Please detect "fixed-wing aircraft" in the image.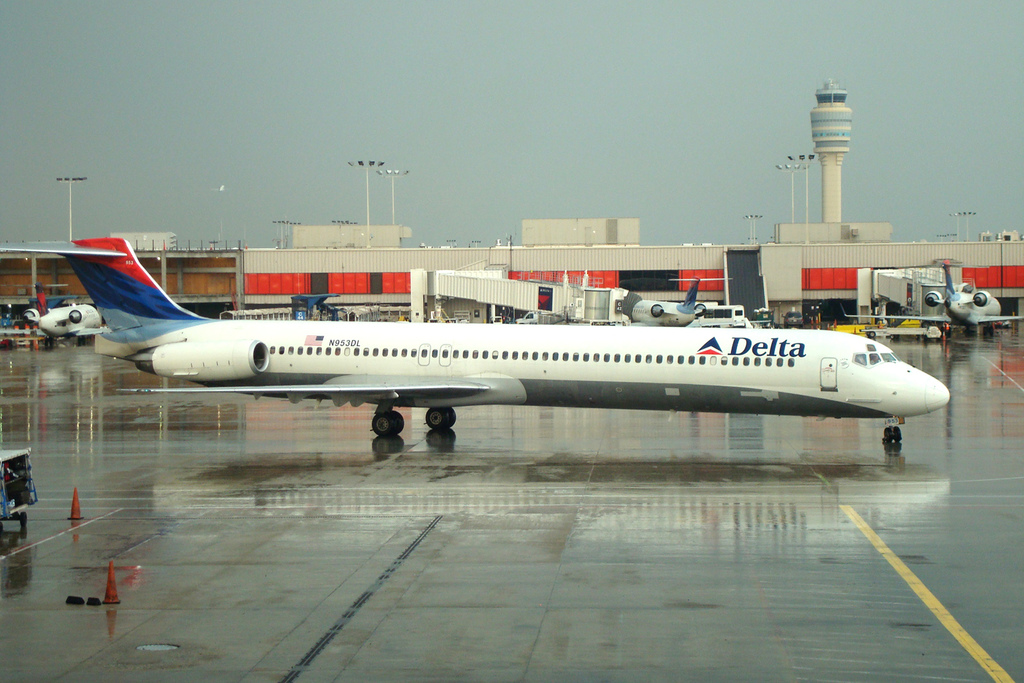
region(26, 229, 962, 458).
